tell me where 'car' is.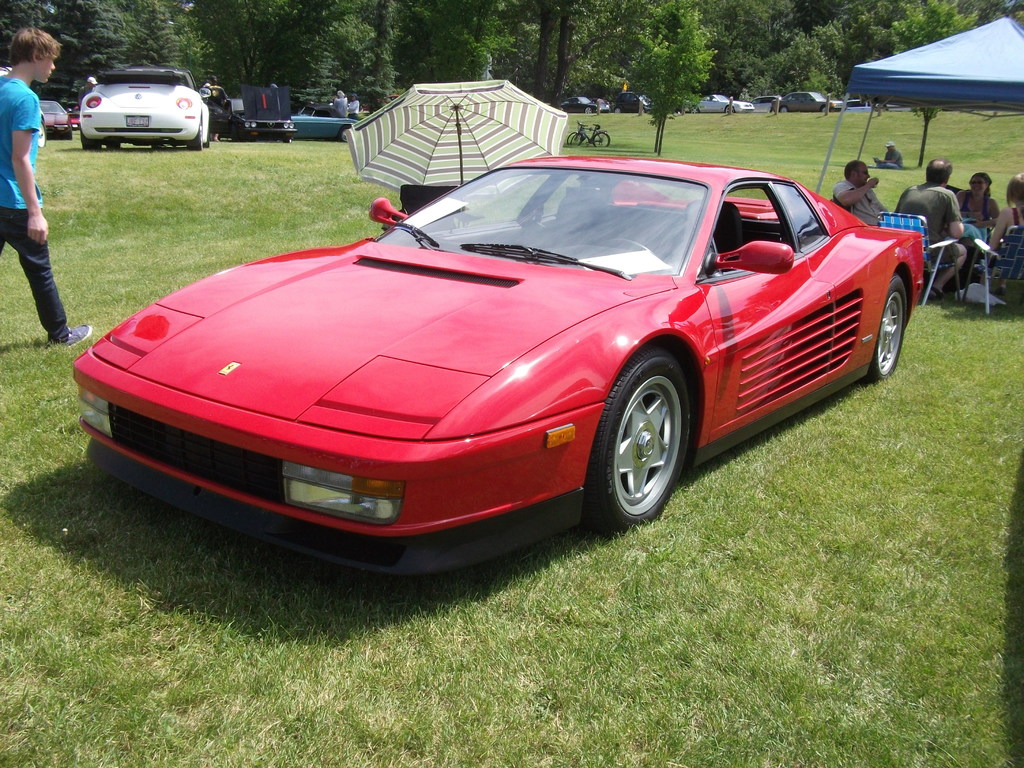
'car' is at bbox=(615, 90, 648, 112).
